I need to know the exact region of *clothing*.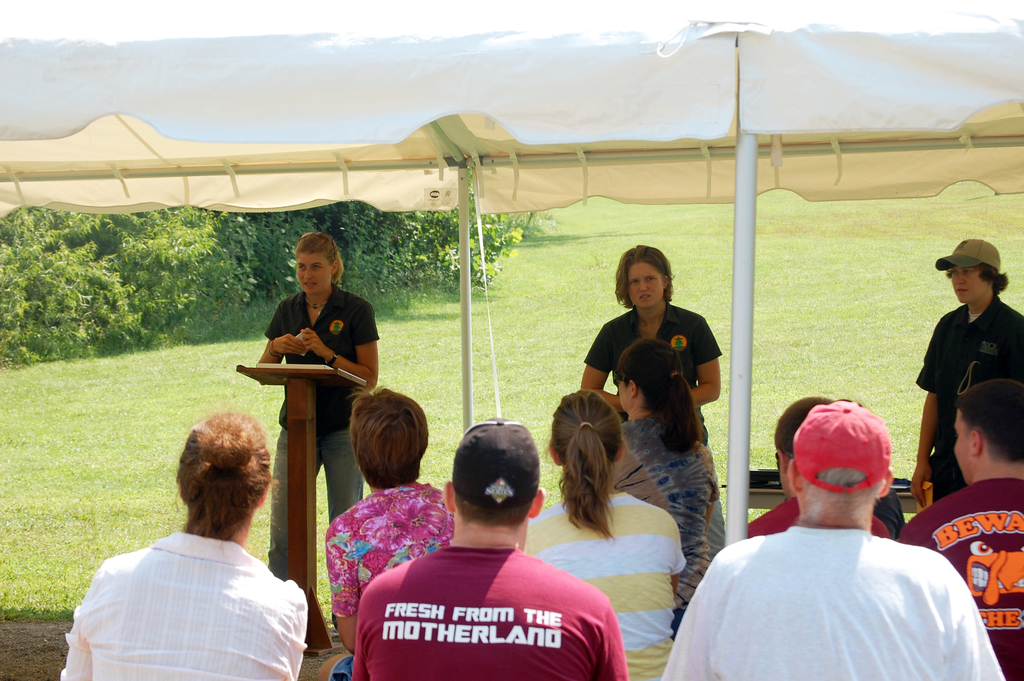
Region: (left=874, top=486, right=905, bottom=536).
